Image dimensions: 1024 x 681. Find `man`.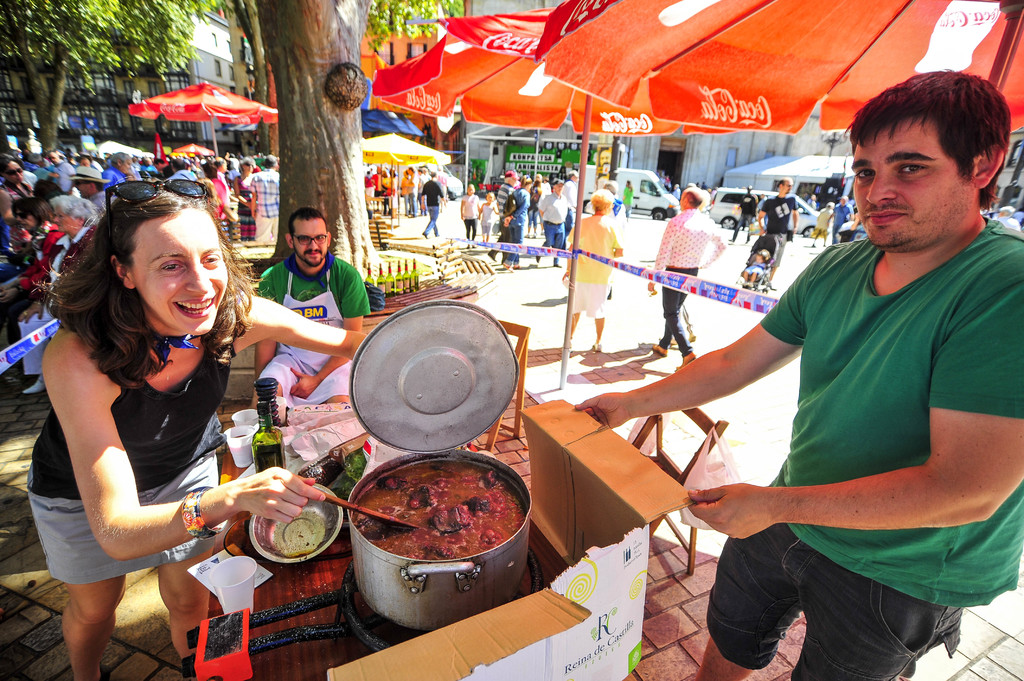
pyautogui.locateOnScreen(533, 175, 572, 275).
